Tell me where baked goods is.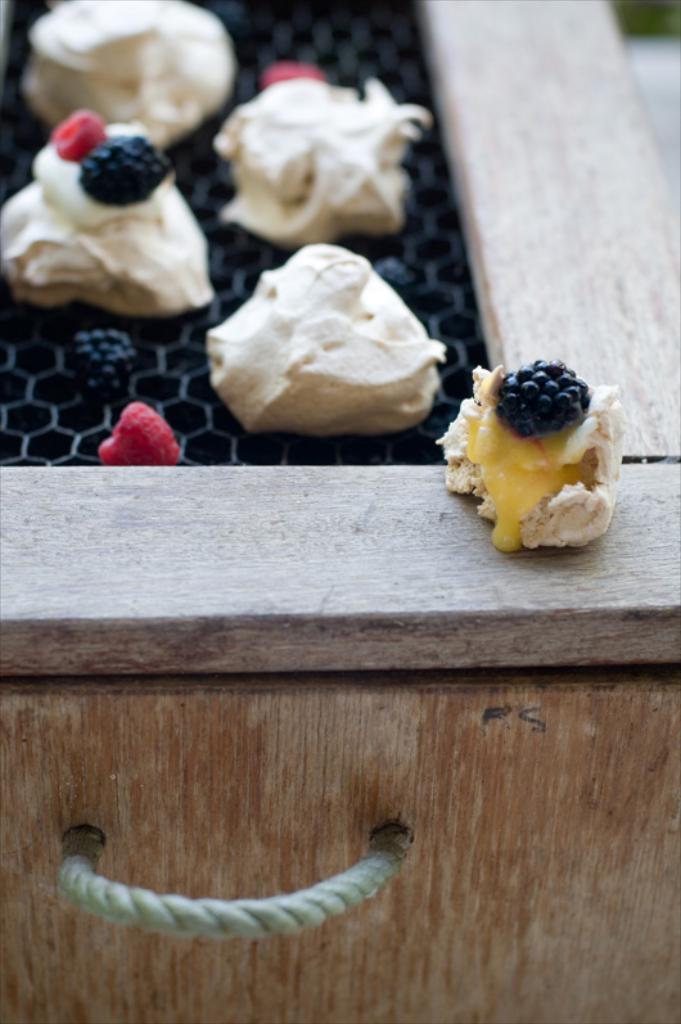
baked goods is at {"left": 19, "top": 0, "right": 235, "bottom": 155}.
